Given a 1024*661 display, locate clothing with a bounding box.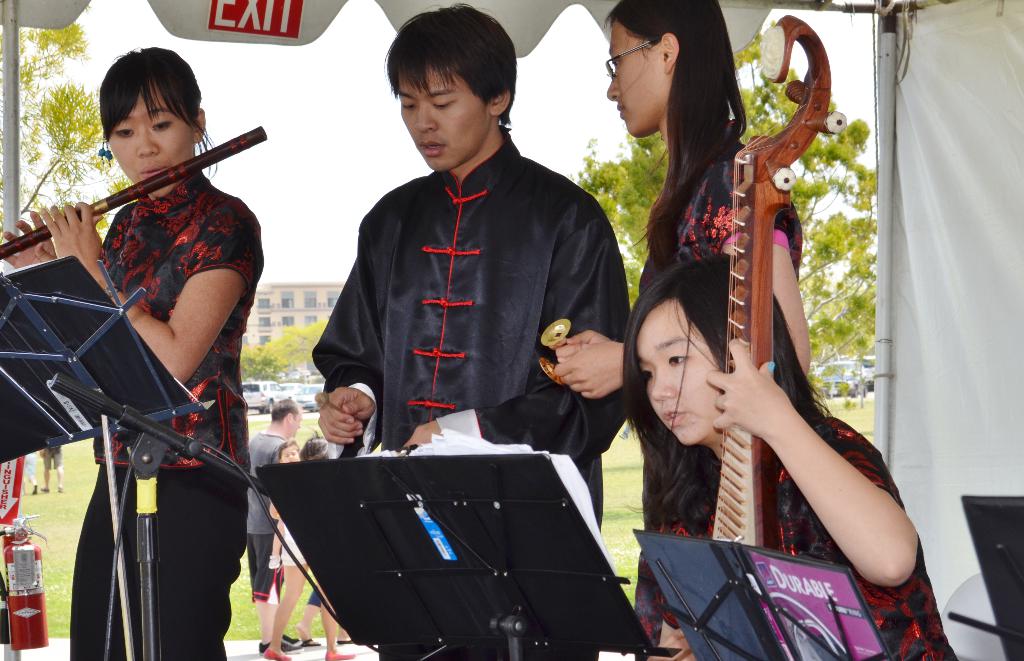
Located: <region>249, 432, 291, 534</region>.
